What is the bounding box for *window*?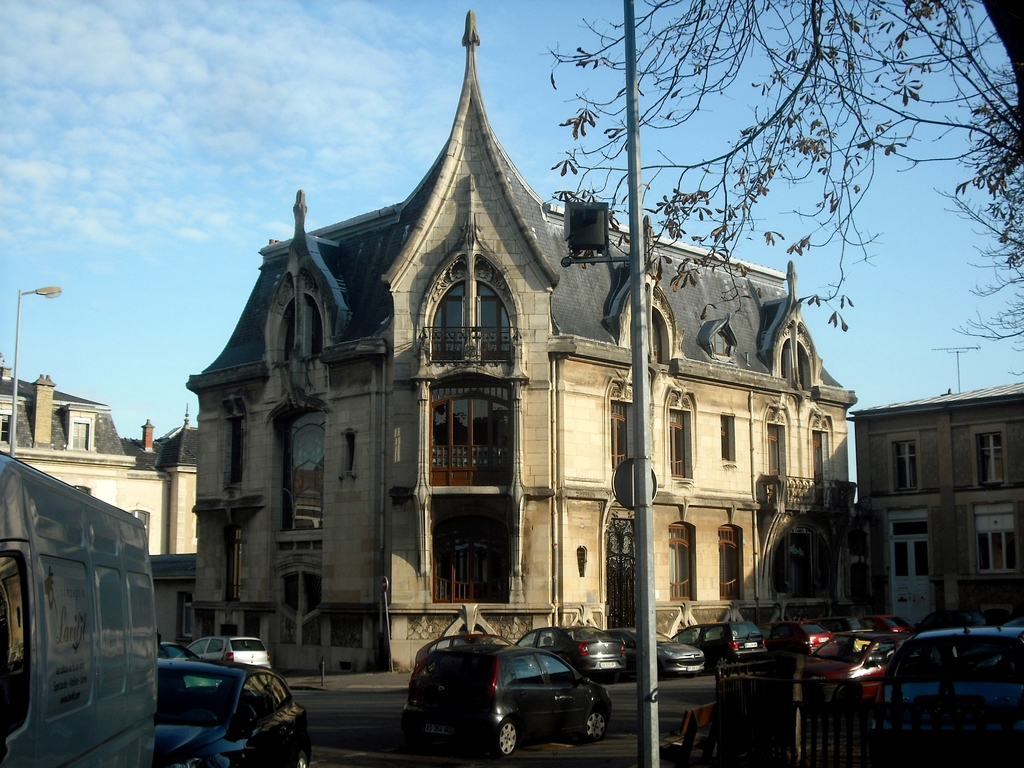
BBox(611, 404, 636, 484).
